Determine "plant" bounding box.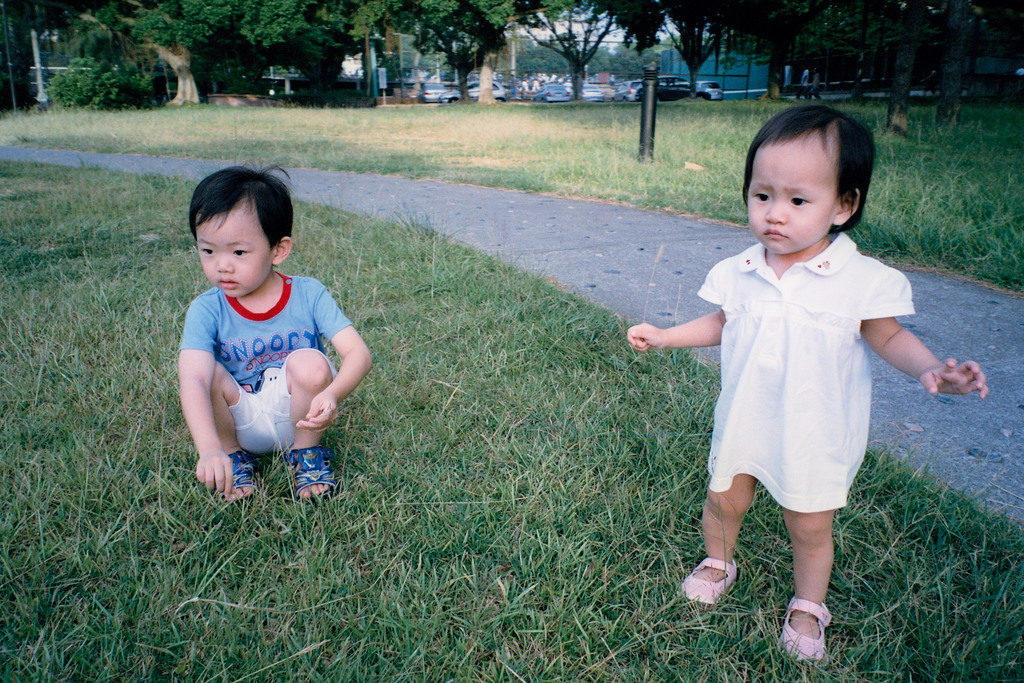
Determined: [left=45, top=56, right=161, bottom=110].
